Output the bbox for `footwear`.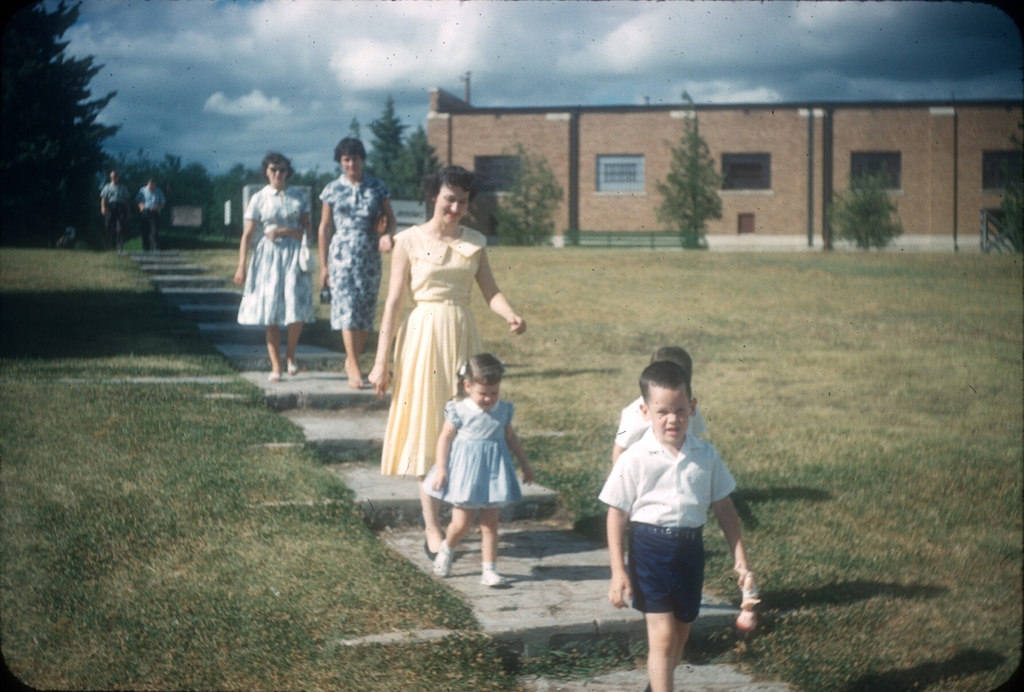
[left=289, top=356, right=302, bottom=374].
